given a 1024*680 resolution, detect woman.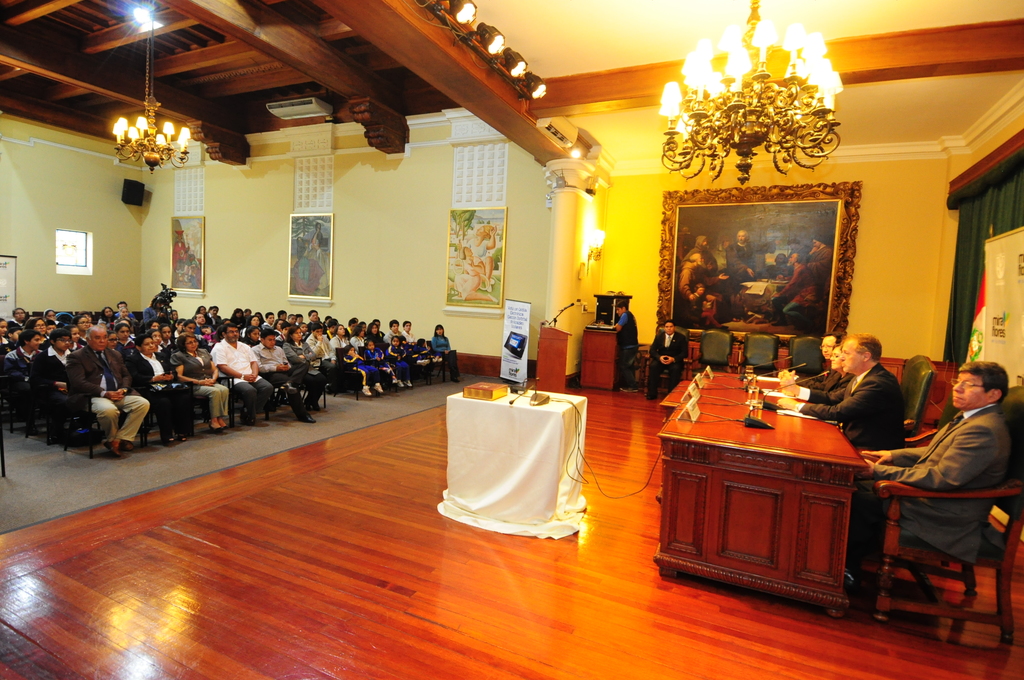
64 325 83 351.
